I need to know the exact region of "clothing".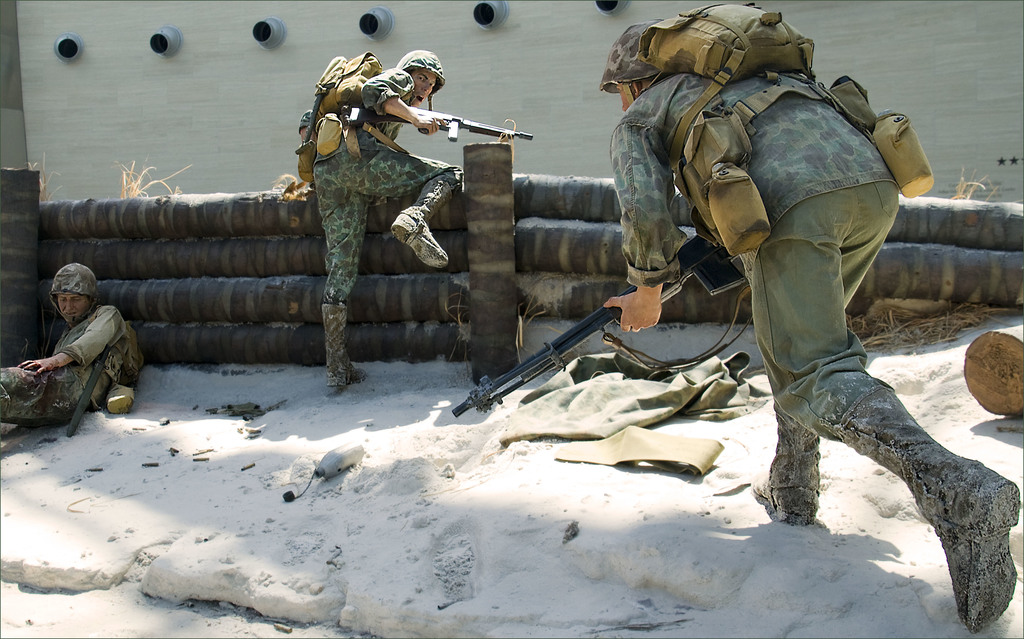
Region: bbox(607, 74, 892, 465).
